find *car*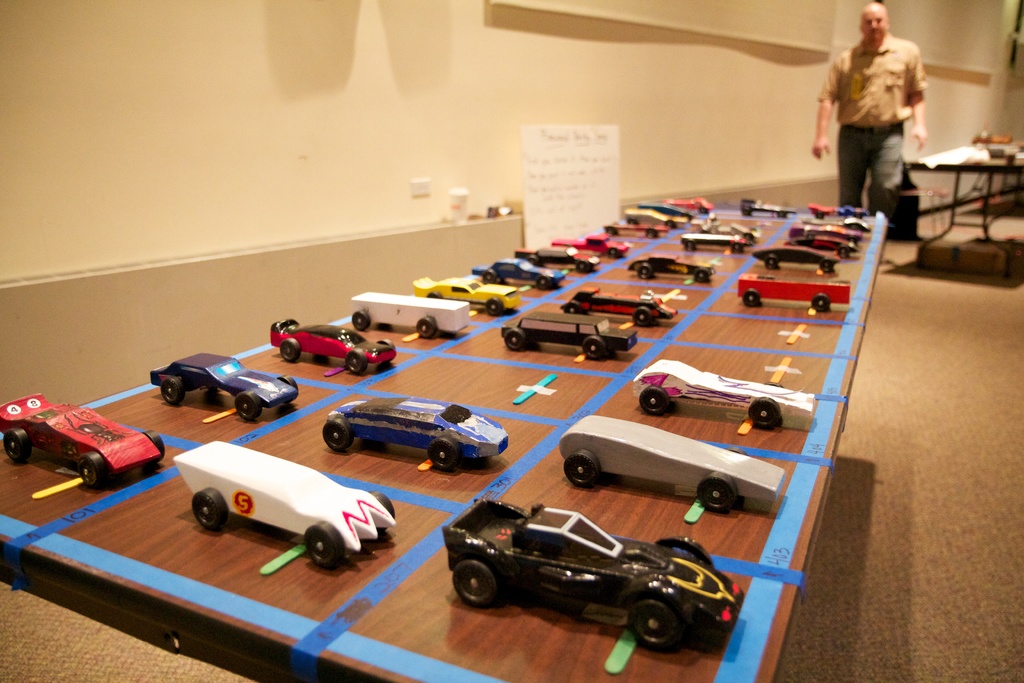
region(447, 498, 740, 653)
